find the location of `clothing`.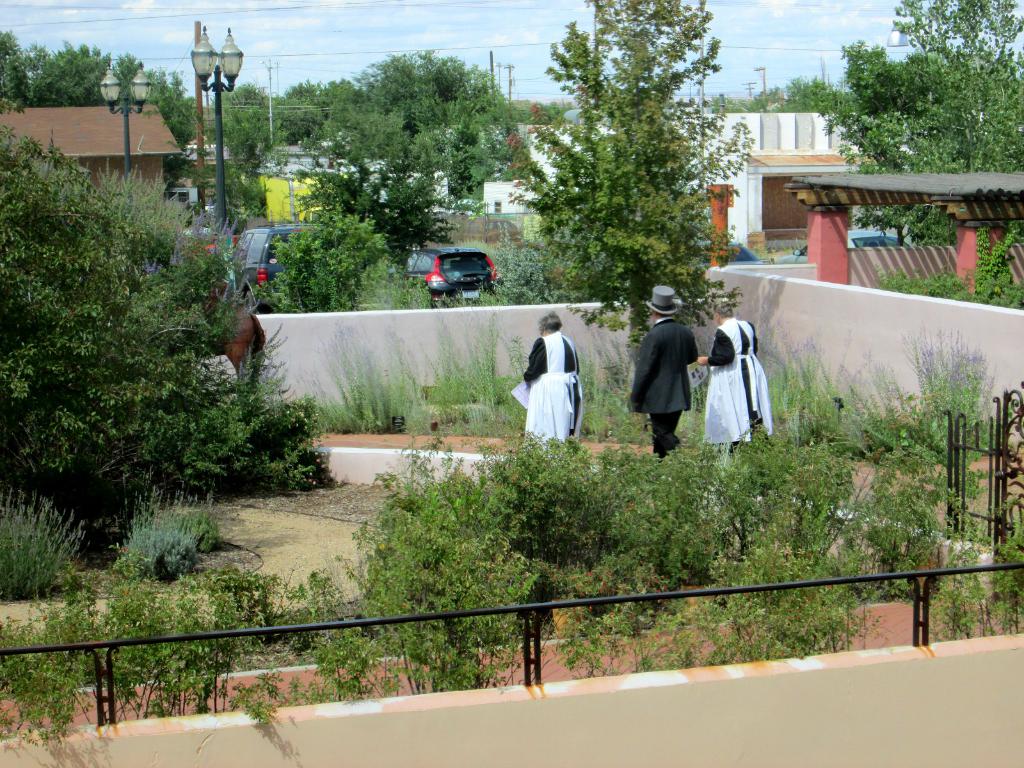
Location: rect(524, 325, 587, 445).
